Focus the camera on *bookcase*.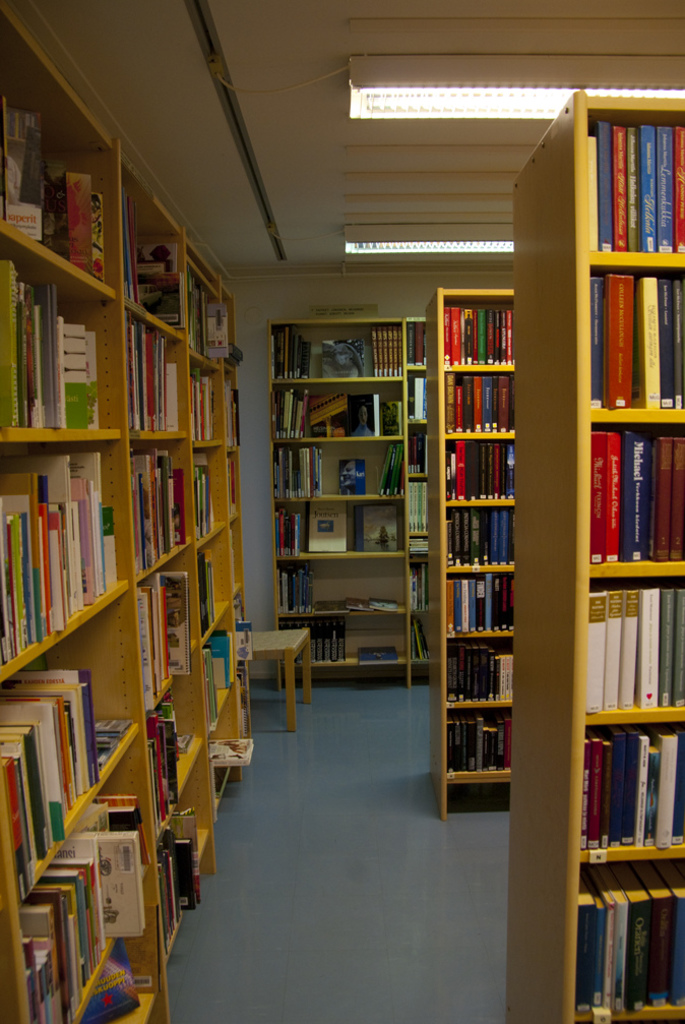
Focus region: 499:92:684:1023.
